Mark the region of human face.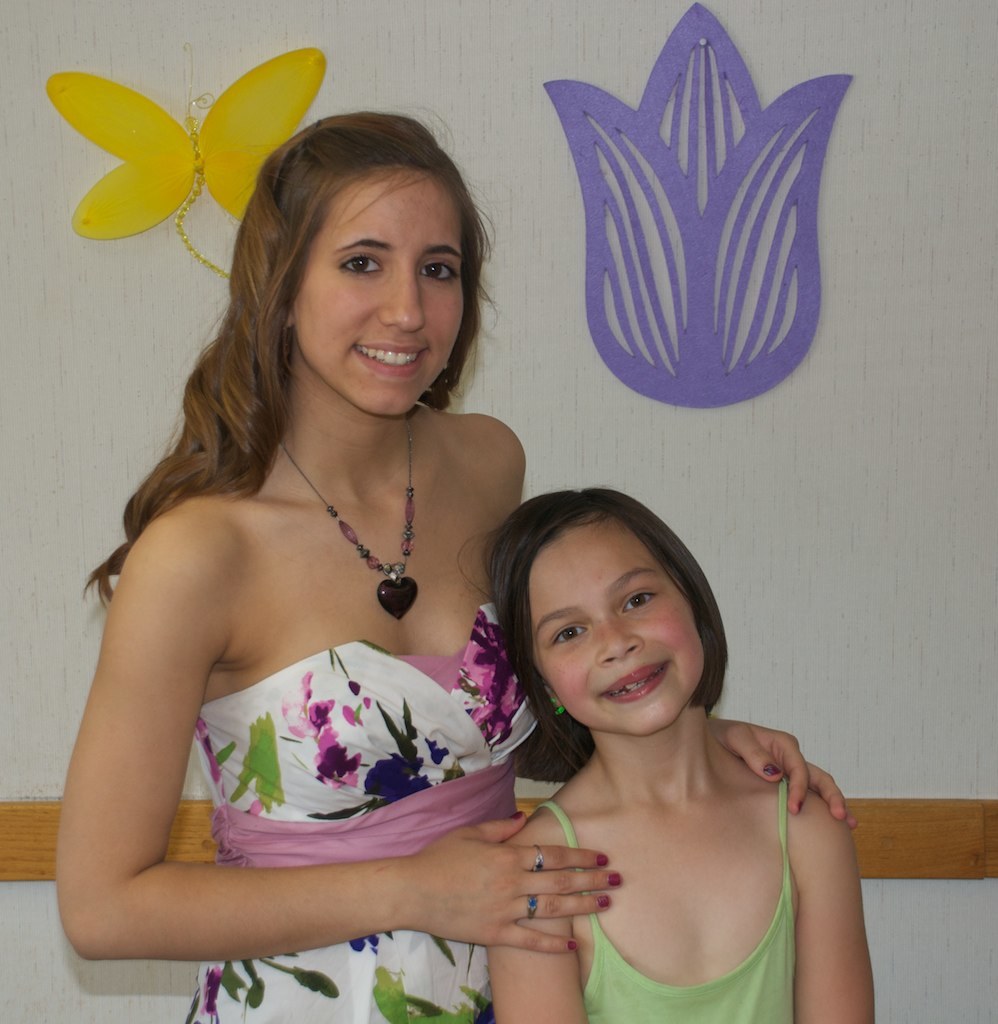
Region: (left=511, top=517, right=710, bottom=734).
